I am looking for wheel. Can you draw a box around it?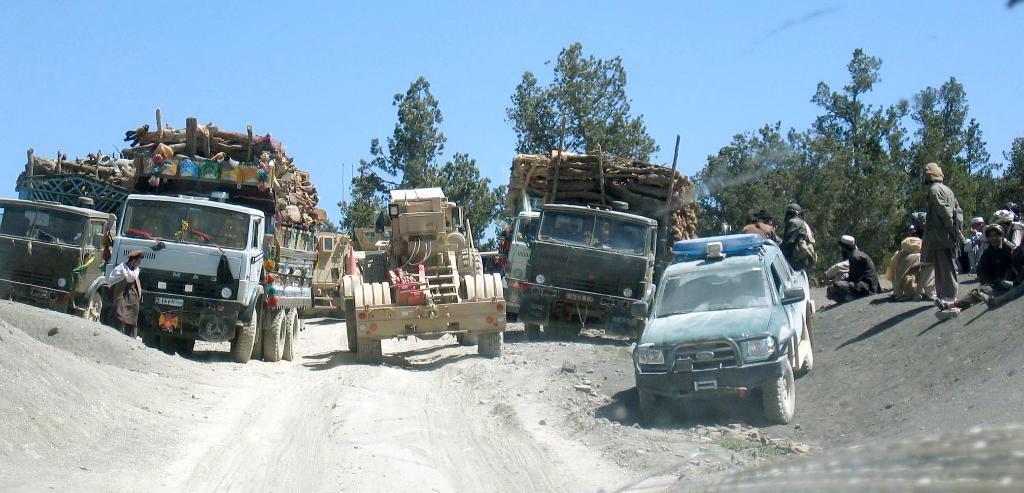
Sure, the bounding box is x1=140, y1=334, x2=160, y2=348.
